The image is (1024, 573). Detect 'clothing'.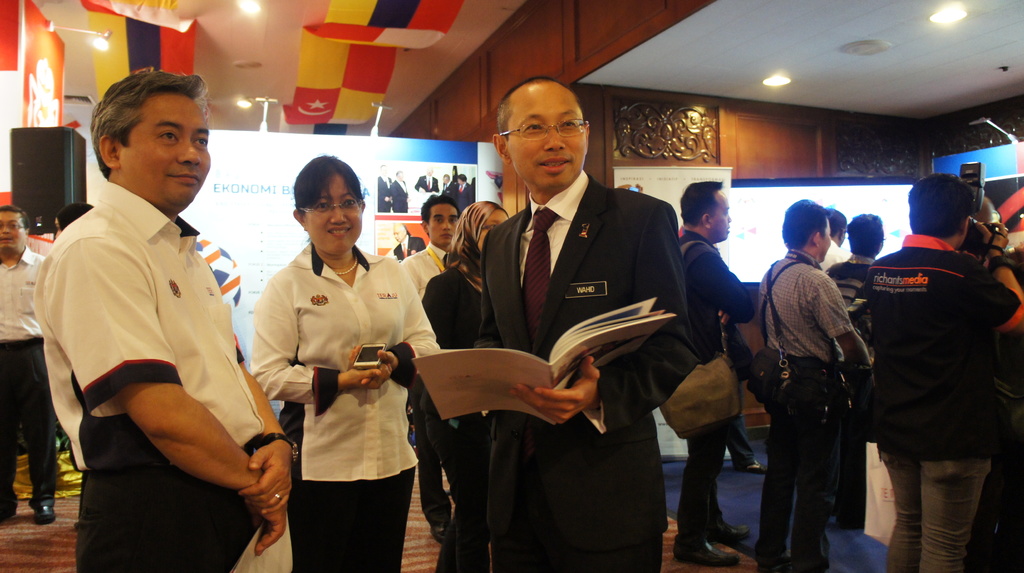
Detection: bbox=(391, 234, 426, 261).
